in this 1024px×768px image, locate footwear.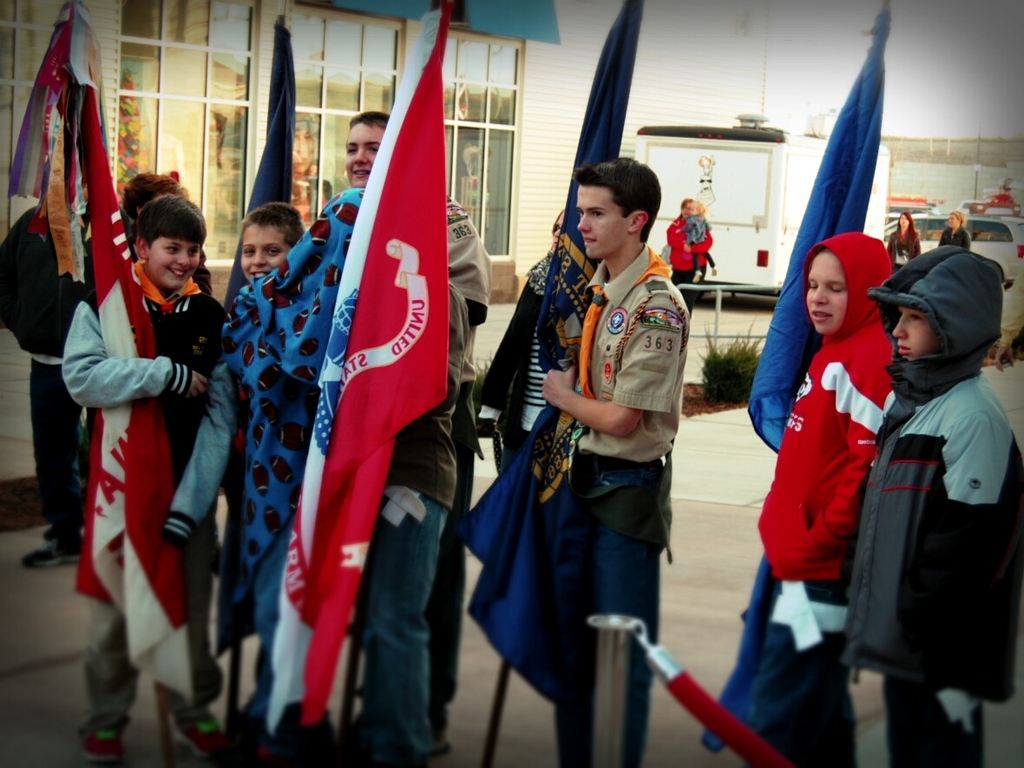
Bounding box: (173,717,227,767).
